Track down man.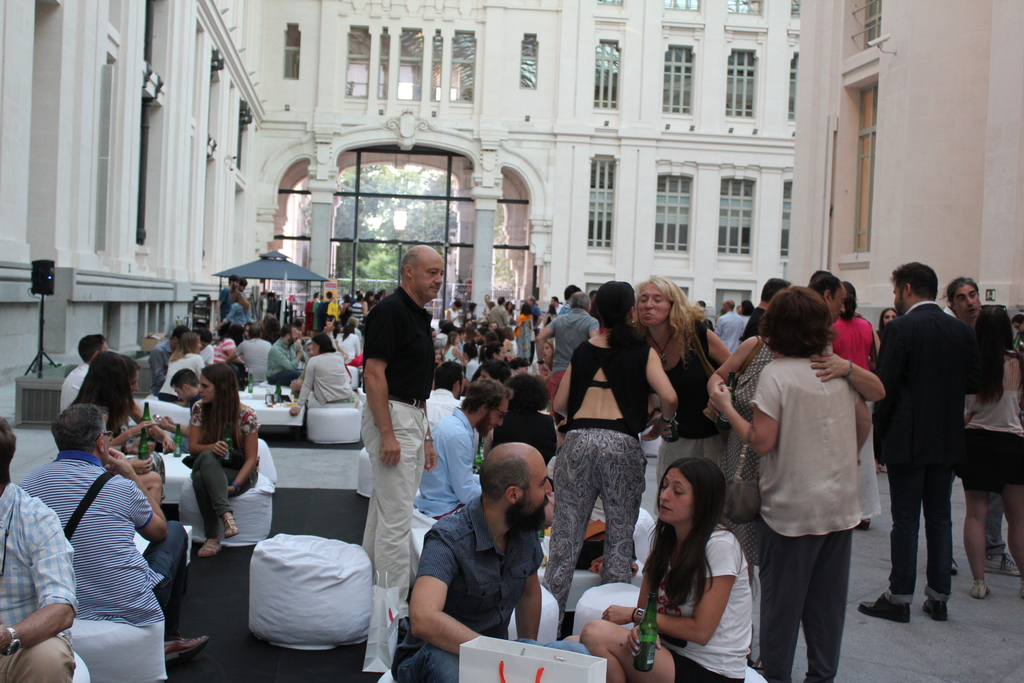
Tracked to (left=367, top=253, right=442, bottom=682).
